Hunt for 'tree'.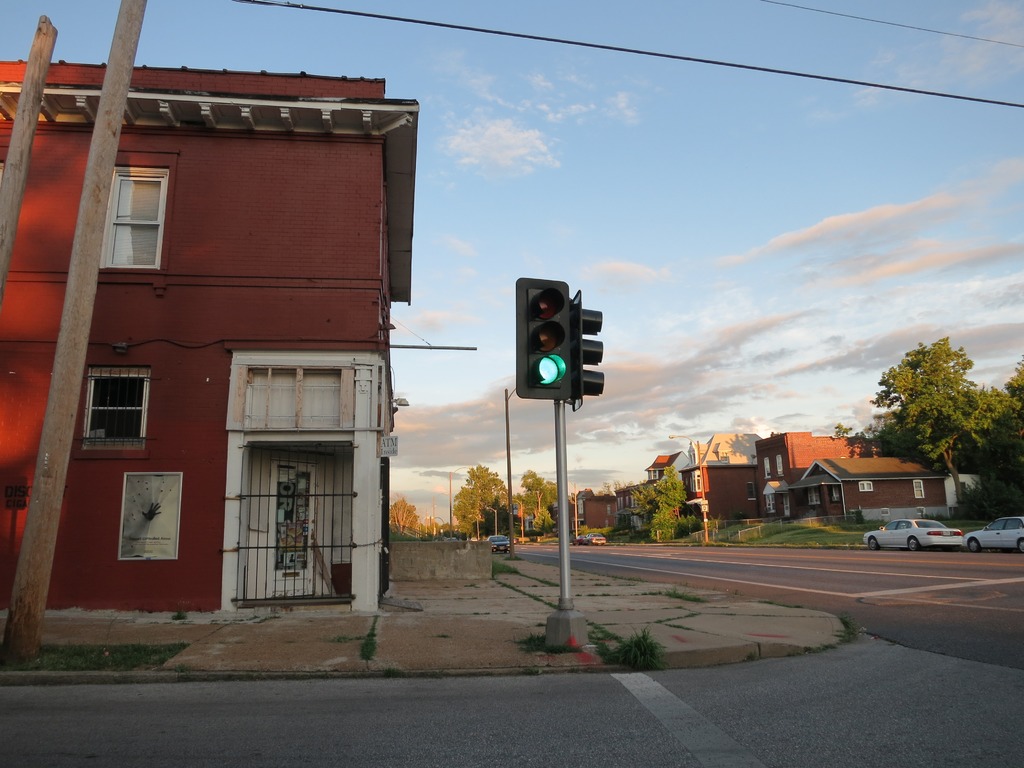
Hunted down at x1=864 y1=317 x2=1005 y2=509.
